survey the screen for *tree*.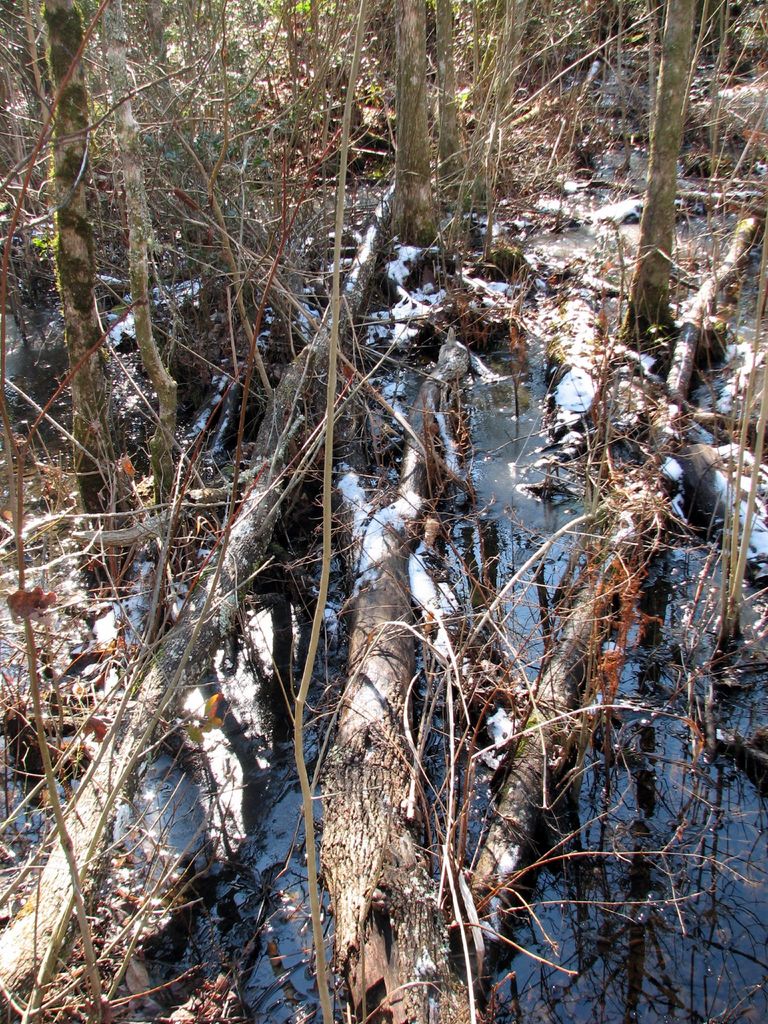
Survey found: [left=617, top=3, right=716, bottom=340].
